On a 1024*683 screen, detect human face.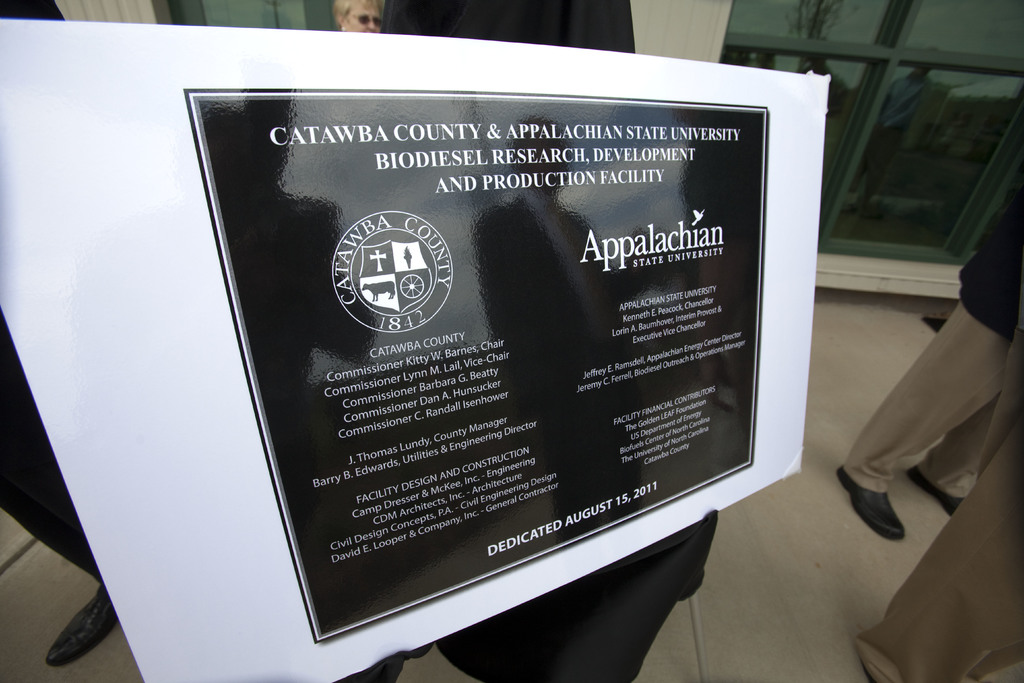
bbox(345, 3, 386, 33).
